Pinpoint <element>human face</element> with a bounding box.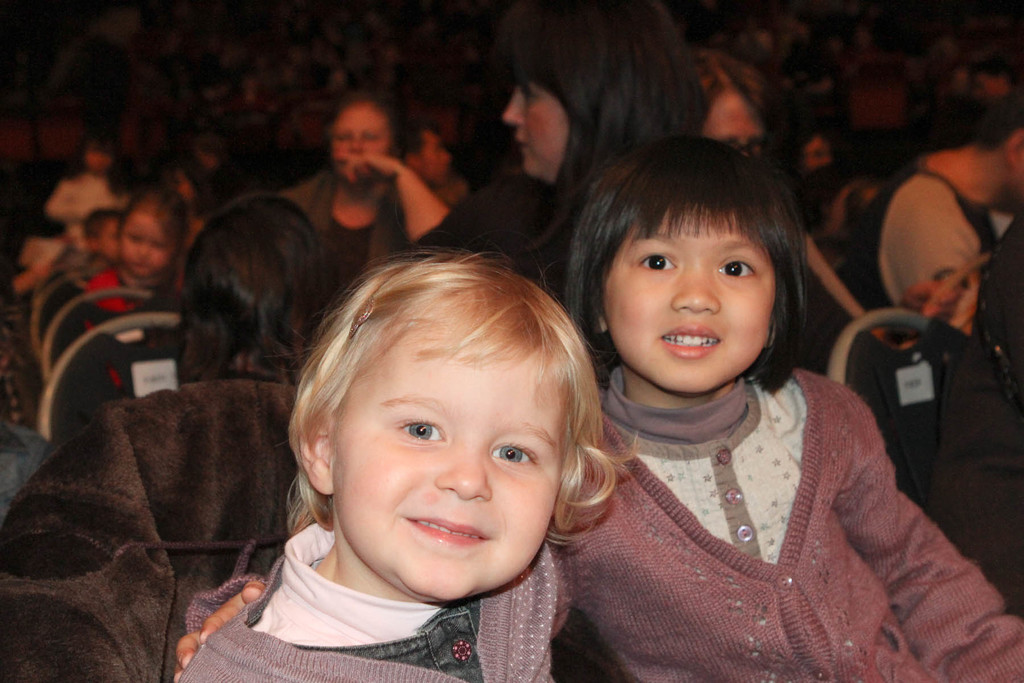
bbox=[702, 83, 763, 156].
